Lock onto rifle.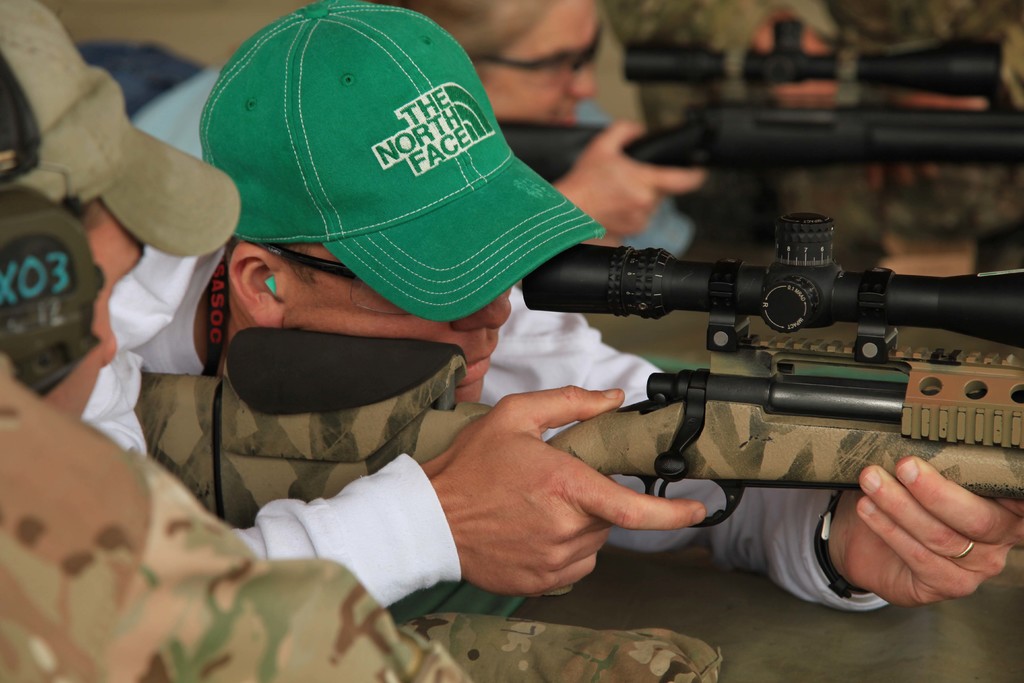
Locked: (left=131, top=204, right=1023, bottom=532).
